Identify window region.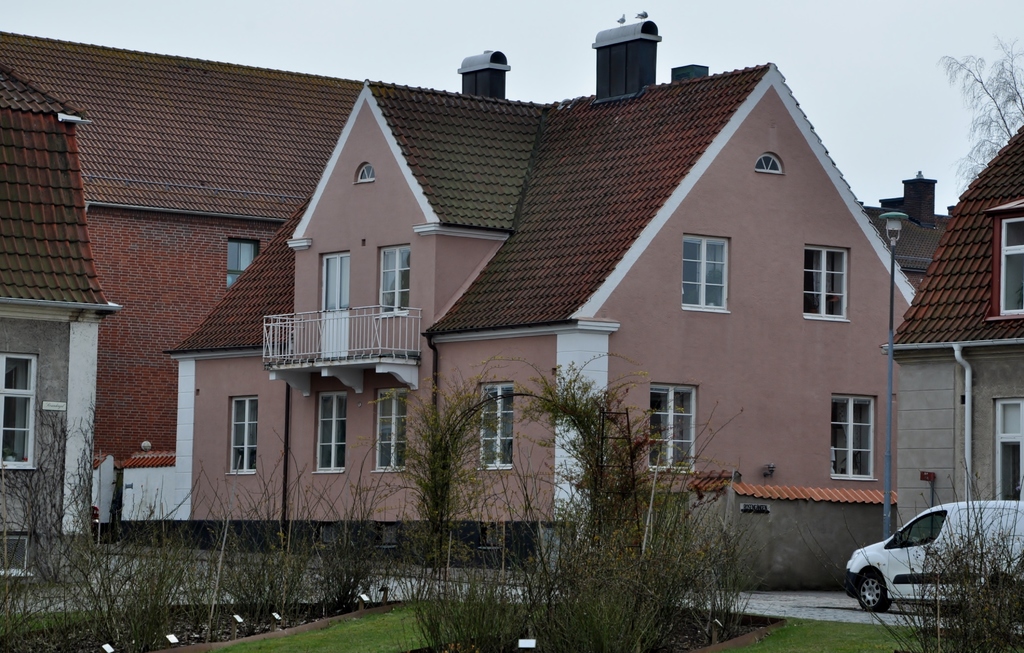
Region: region(230, 396, 255, 478).
